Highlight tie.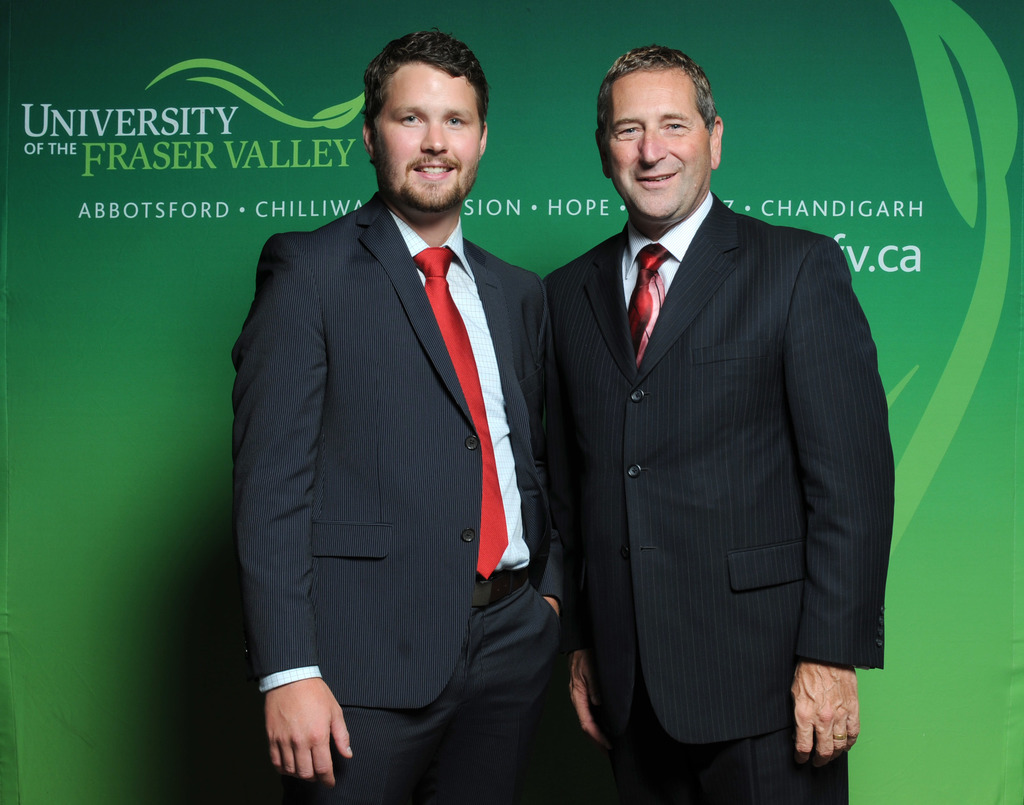
Highlighted region: x1=418, y1=249, x2=505, y2=580.
